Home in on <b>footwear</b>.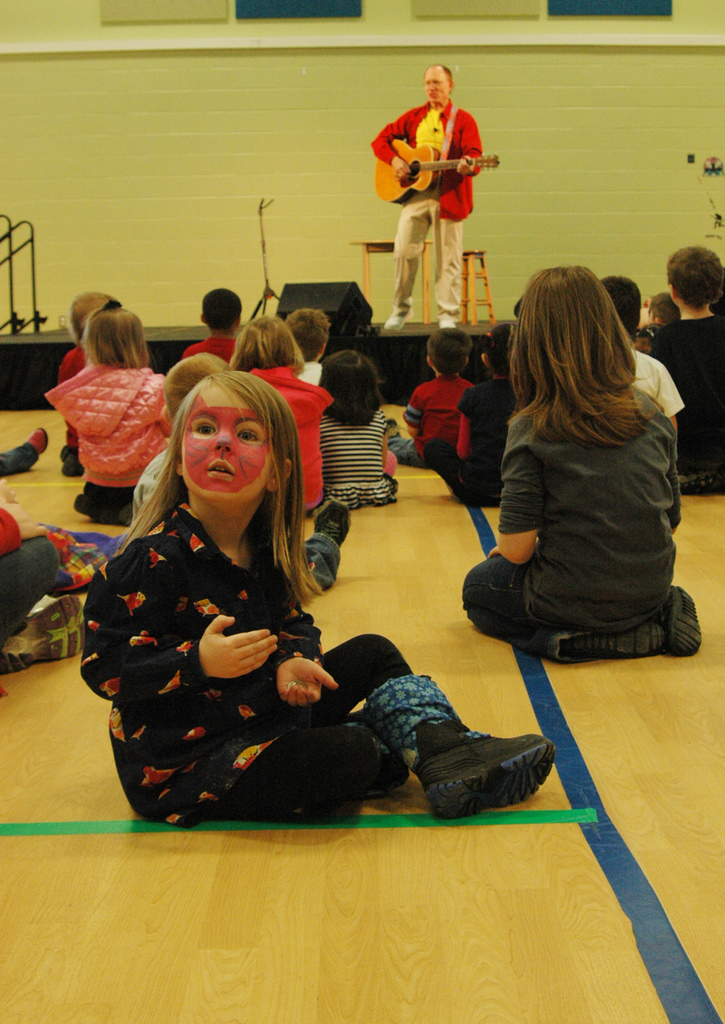
Homed in at <region>0, 603, 83, 662</region>.
